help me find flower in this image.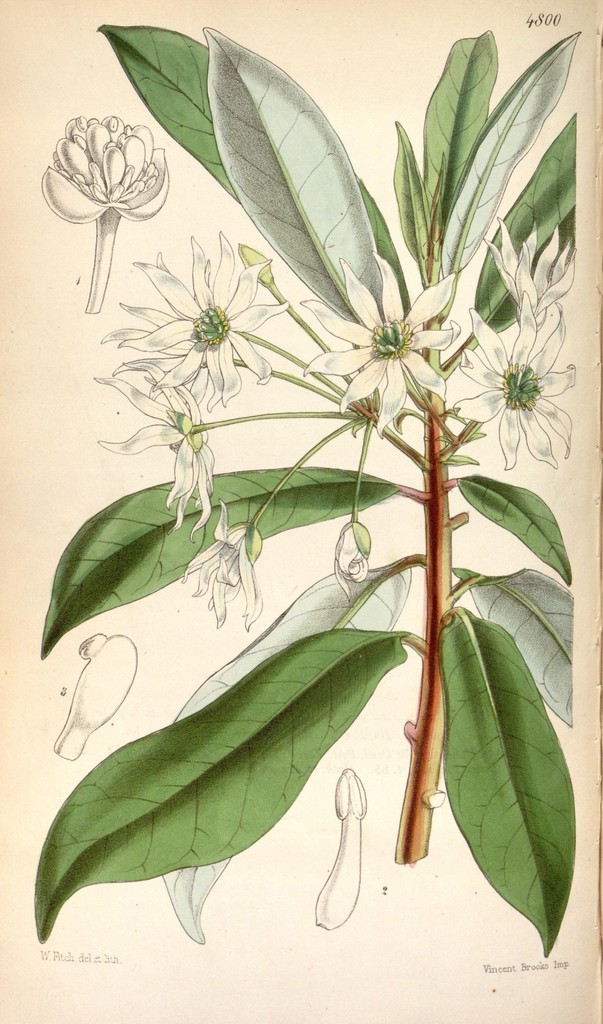
Found it: 46,120,156,211.
